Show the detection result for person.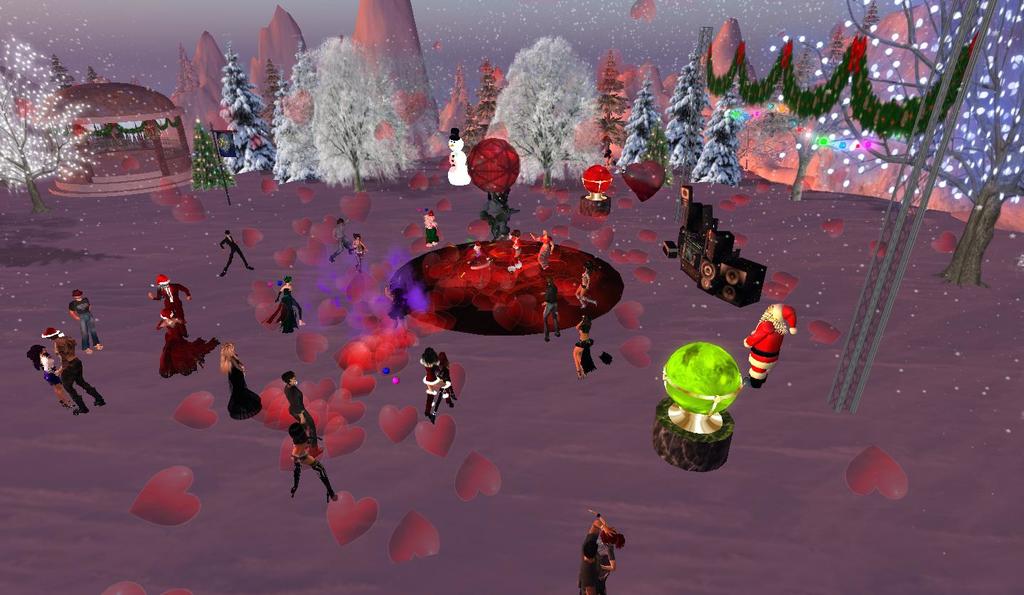
BBox(159, 309, 226, 377).
